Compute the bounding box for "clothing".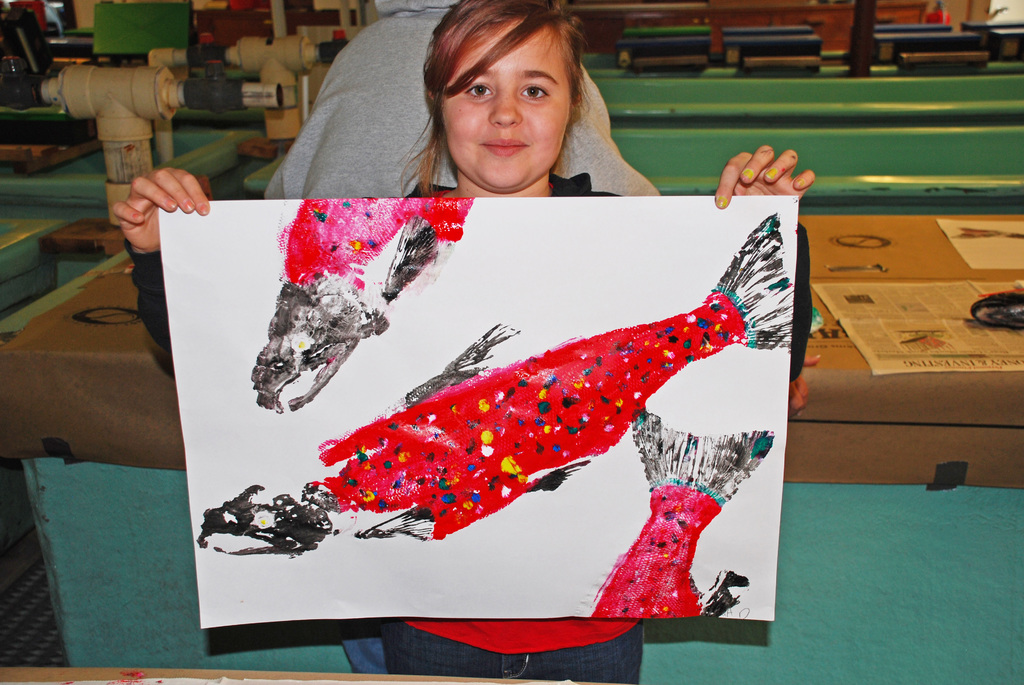
(x1=124, y1=171, x2=812, y2=681).
